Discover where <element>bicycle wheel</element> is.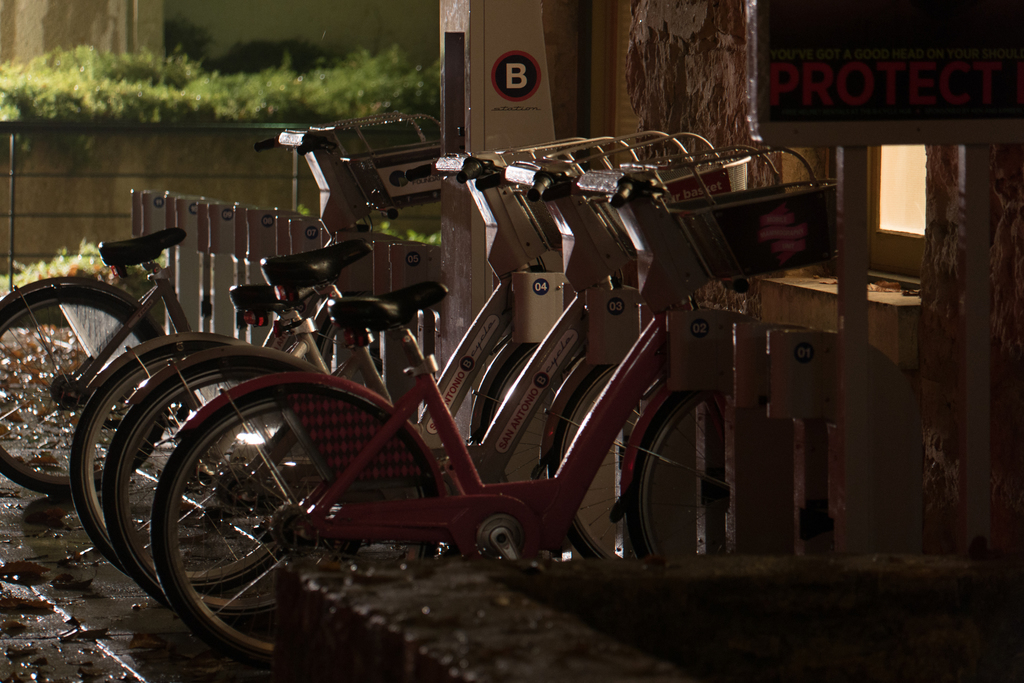
Discovered at 64/345/329/596.
